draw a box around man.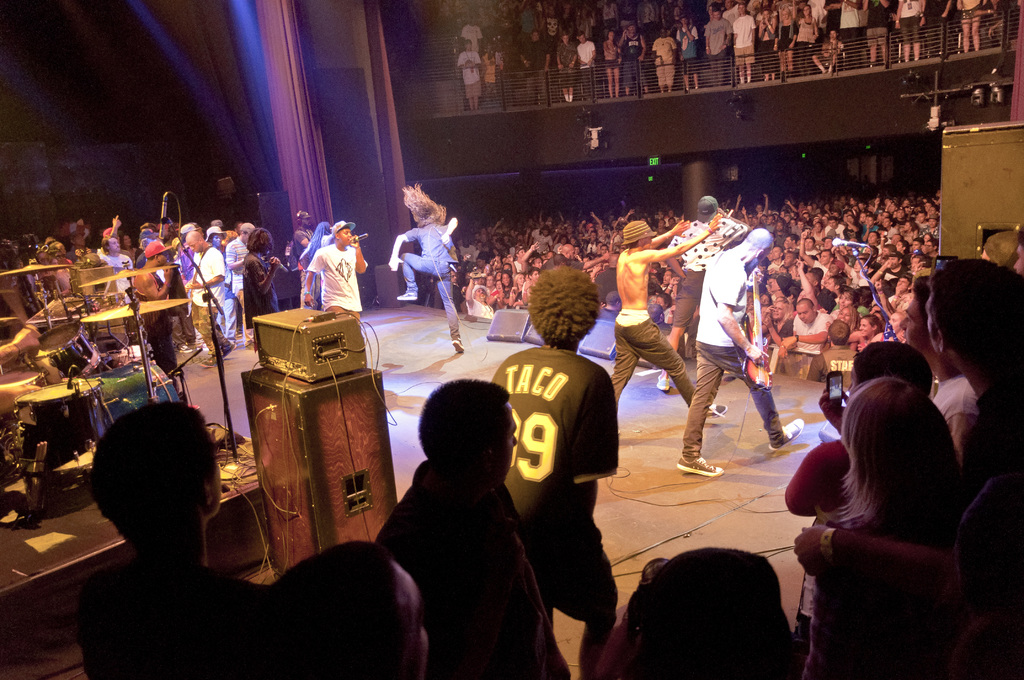
crop(74, 399, 260, 679).
